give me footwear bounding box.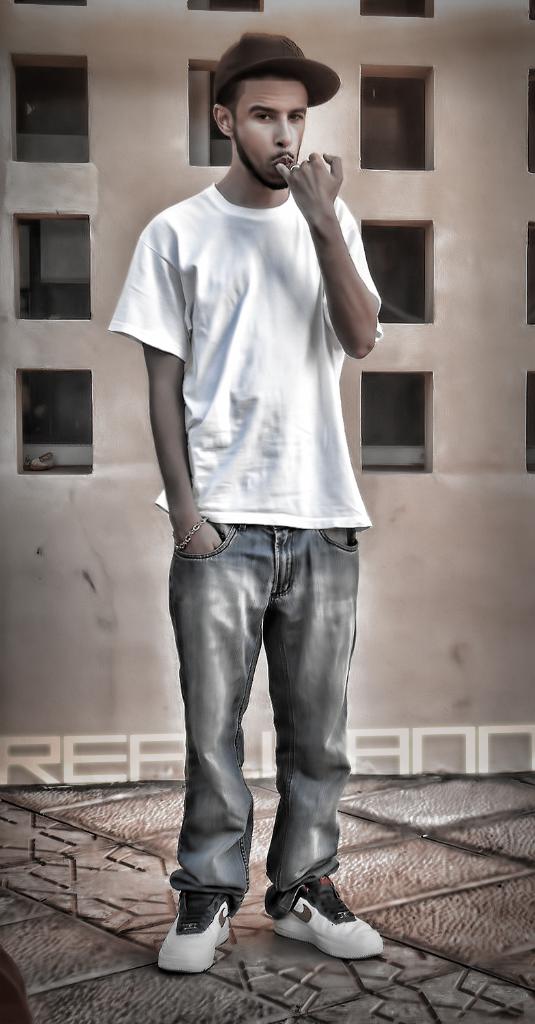
box=[156, 892, 234, 975].
